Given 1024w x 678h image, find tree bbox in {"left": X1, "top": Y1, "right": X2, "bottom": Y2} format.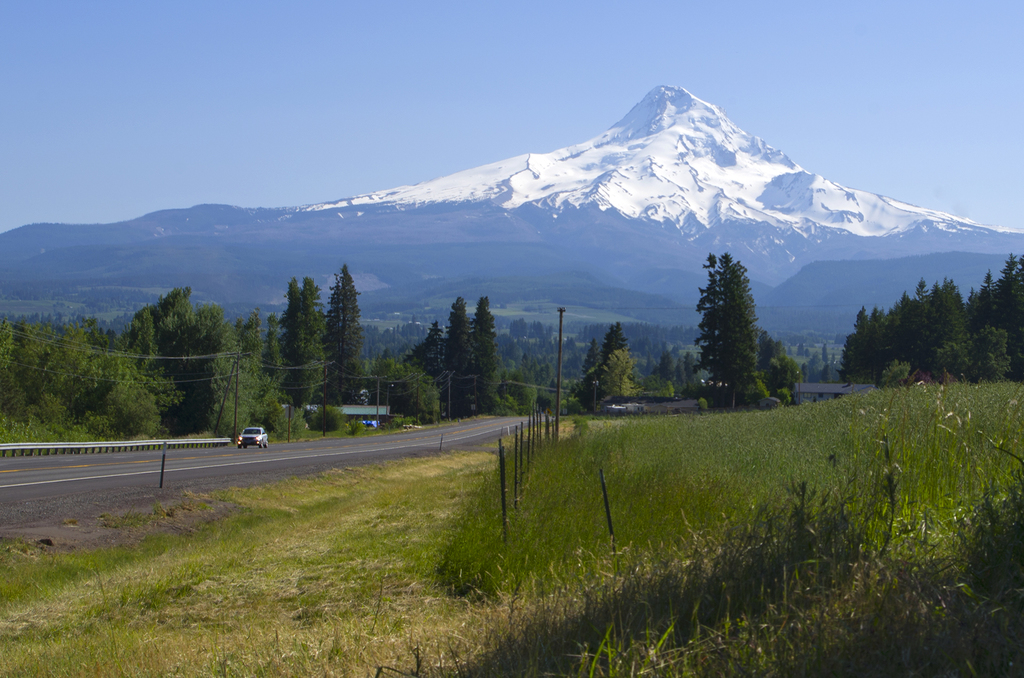
{"left": 326, "top": 263, "right": 361, "bottom": 407}.
